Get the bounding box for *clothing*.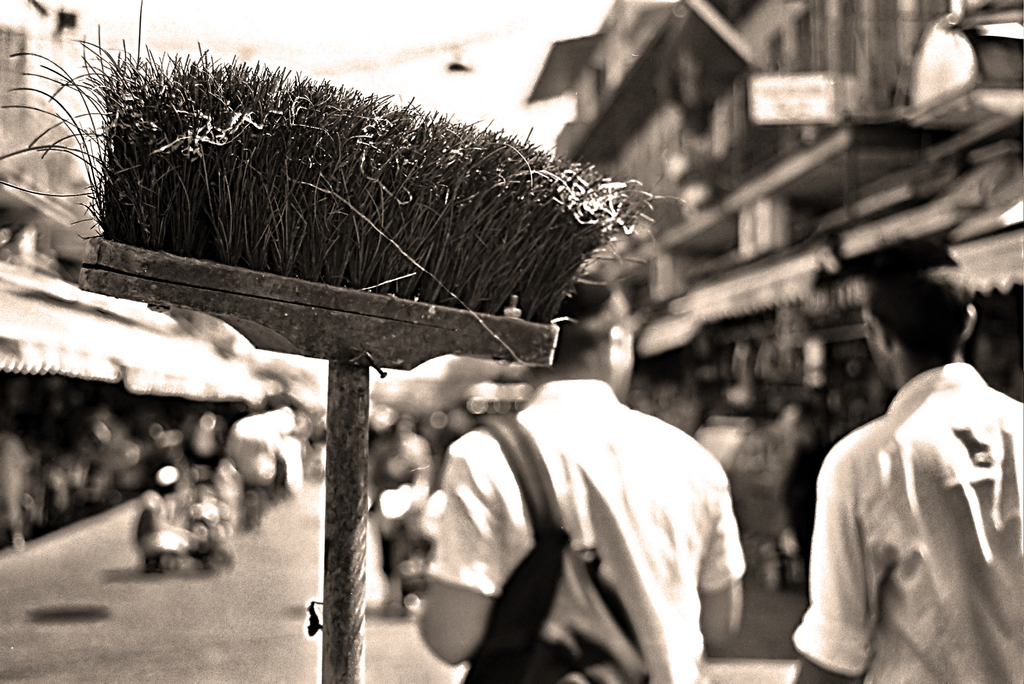
(left=417, top=347, right=767, bottom=678).
